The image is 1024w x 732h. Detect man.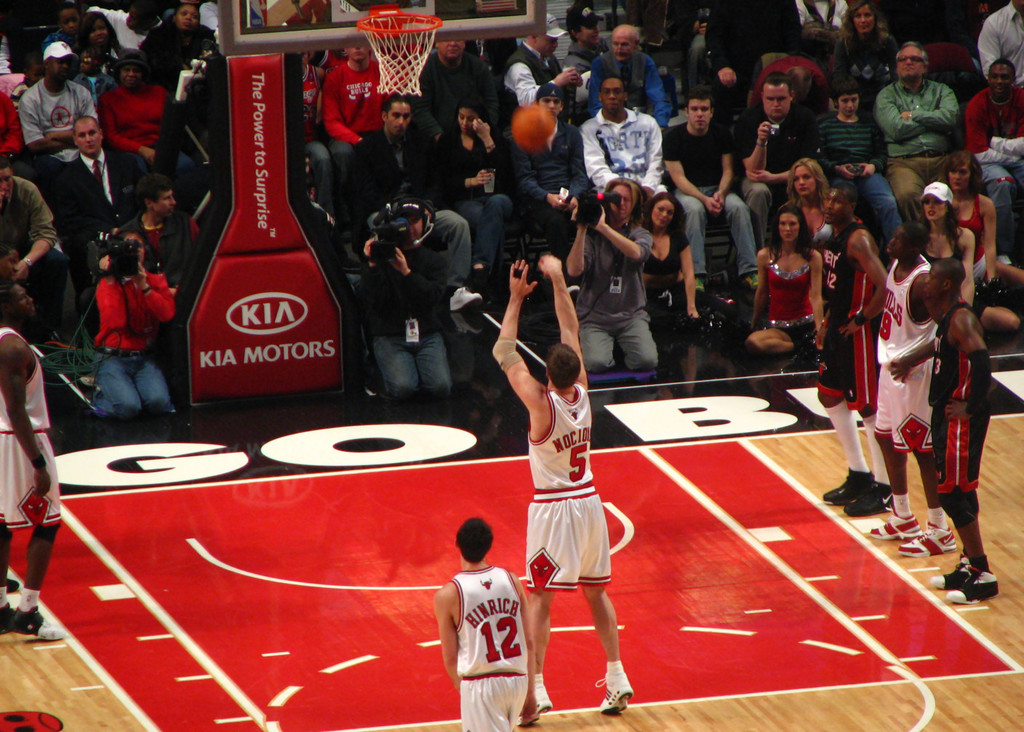
Detection: <box>489,249,633,720</box>.
